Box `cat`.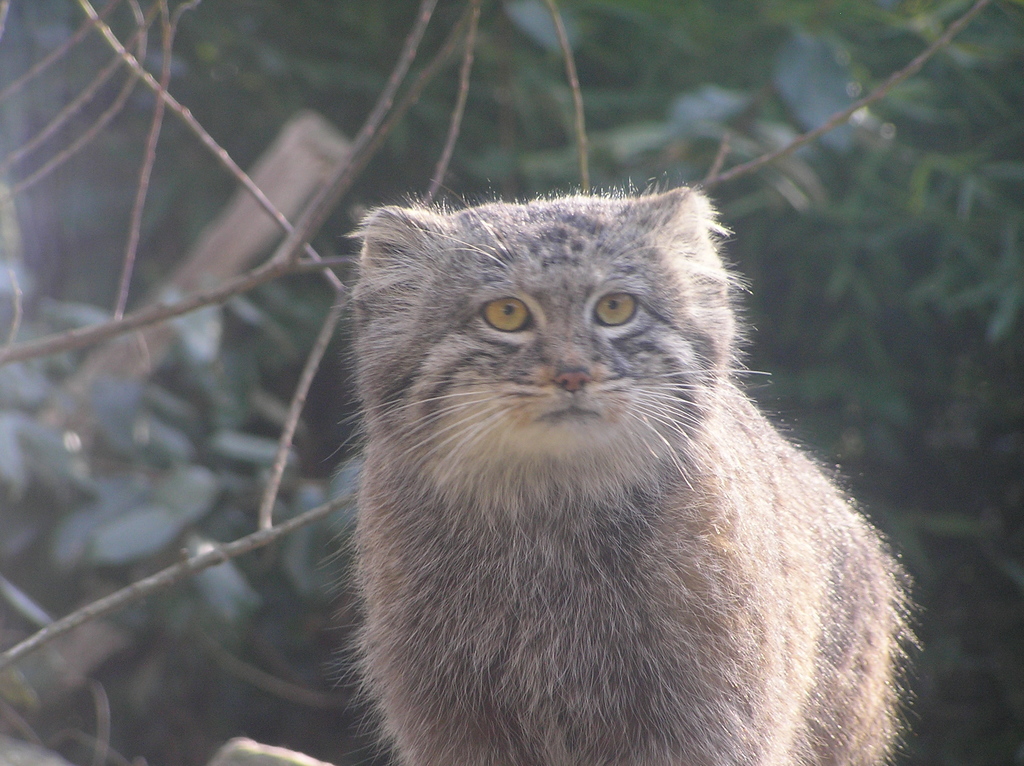
detection(319, 178, 936, 763).
